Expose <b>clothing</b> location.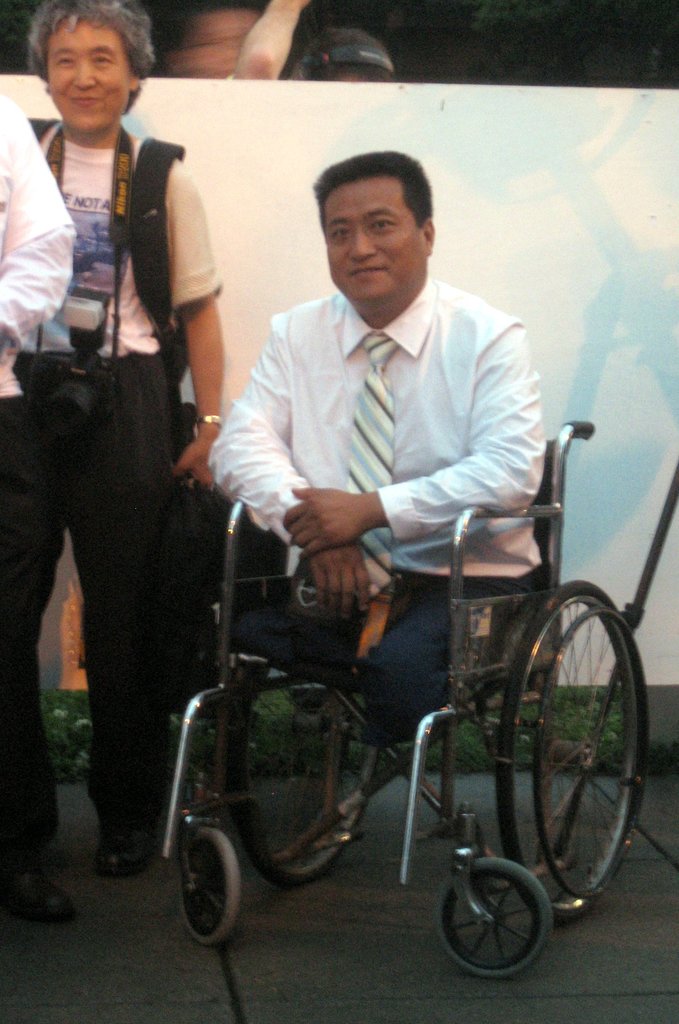
Exposed at l=0, t=85, r=74, b=438.
